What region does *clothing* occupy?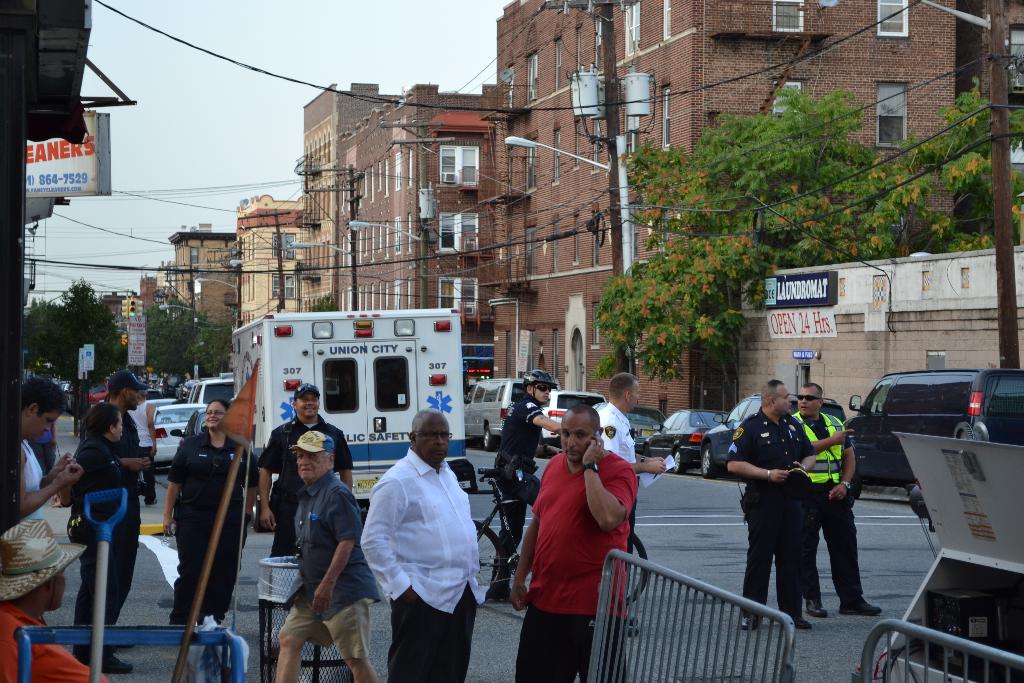
(113, 417, 147, 621).
